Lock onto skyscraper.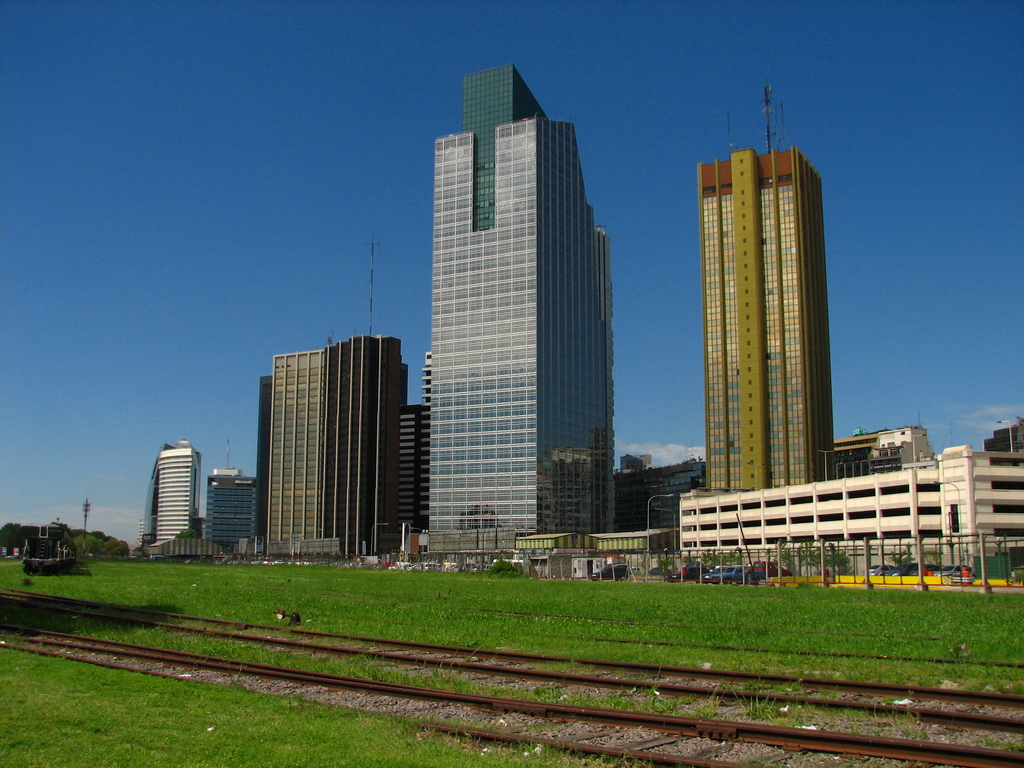
Locked: 836,425,940,478.
